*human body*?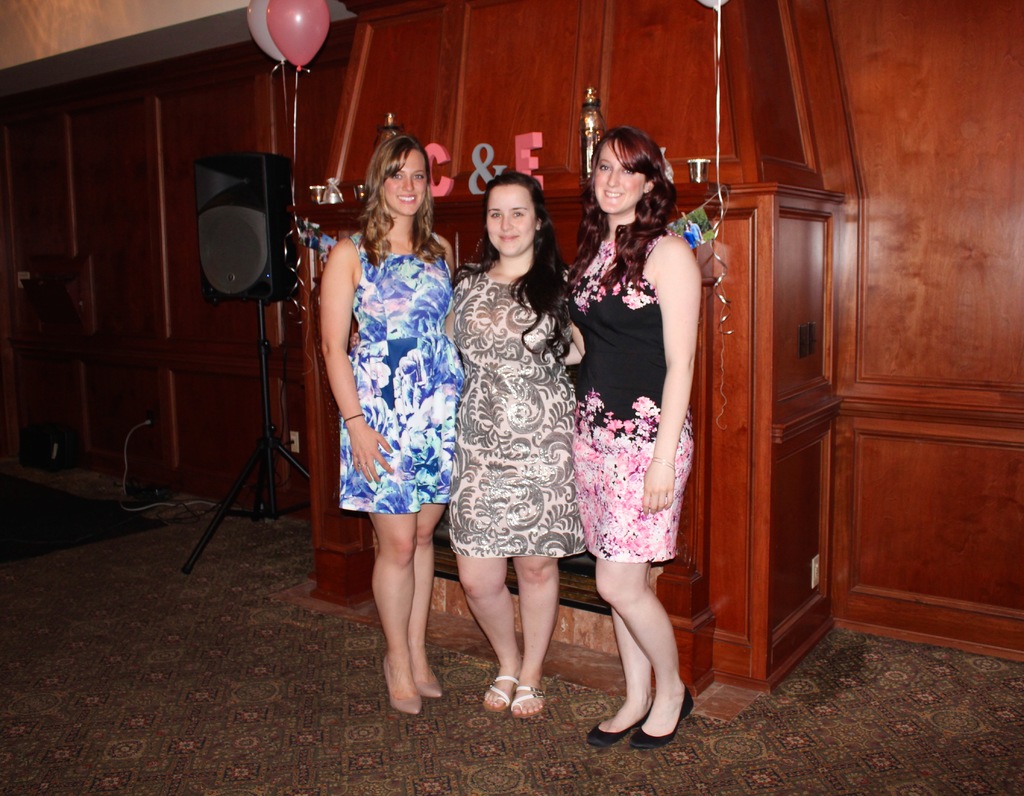
bbox(348, 173, 591, 719)
